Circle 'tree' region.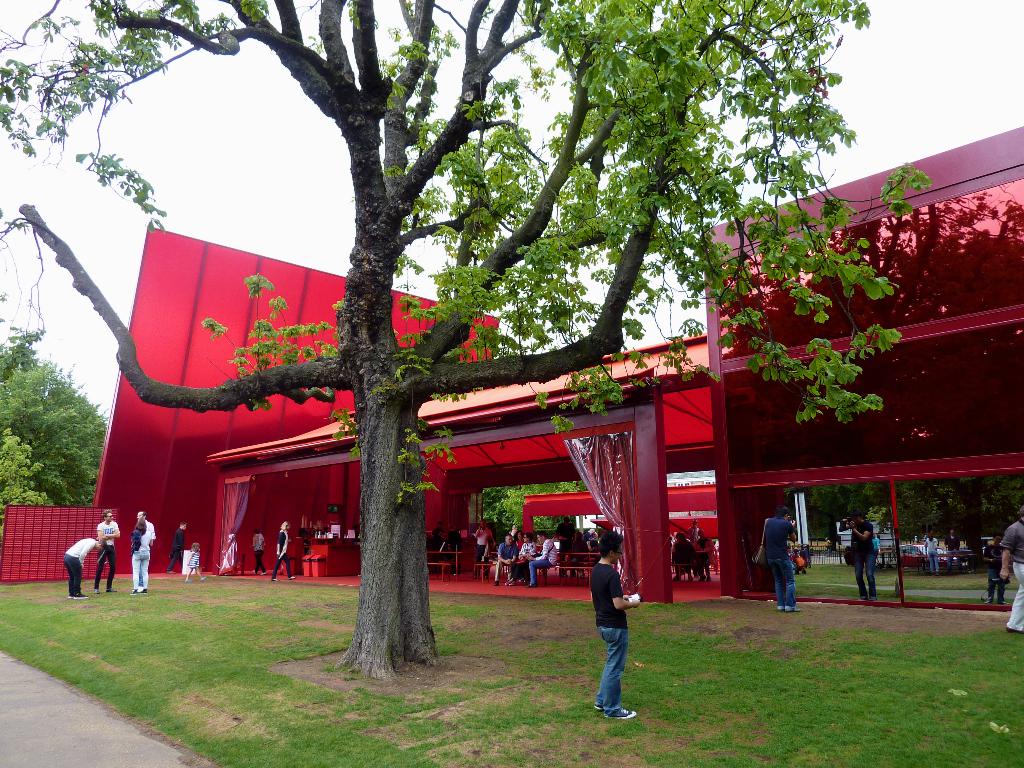
Region: 0, 338, 108, 511.
